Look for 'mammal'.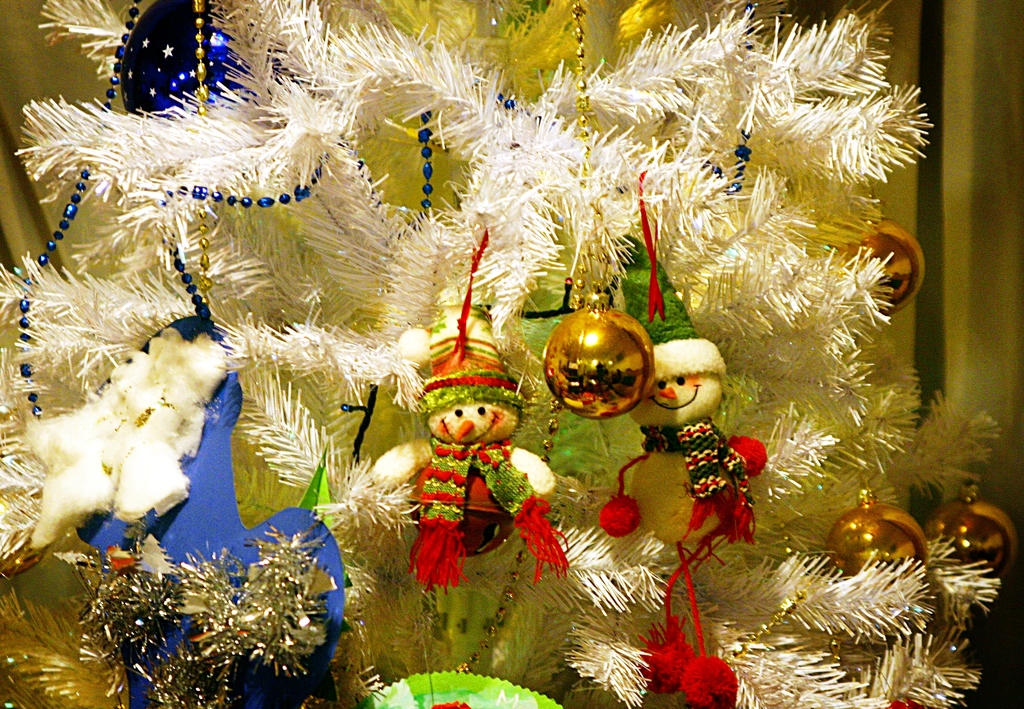
Found: {"x1": 369, "y1": 307, "x2": 552, "y2": 561}.
